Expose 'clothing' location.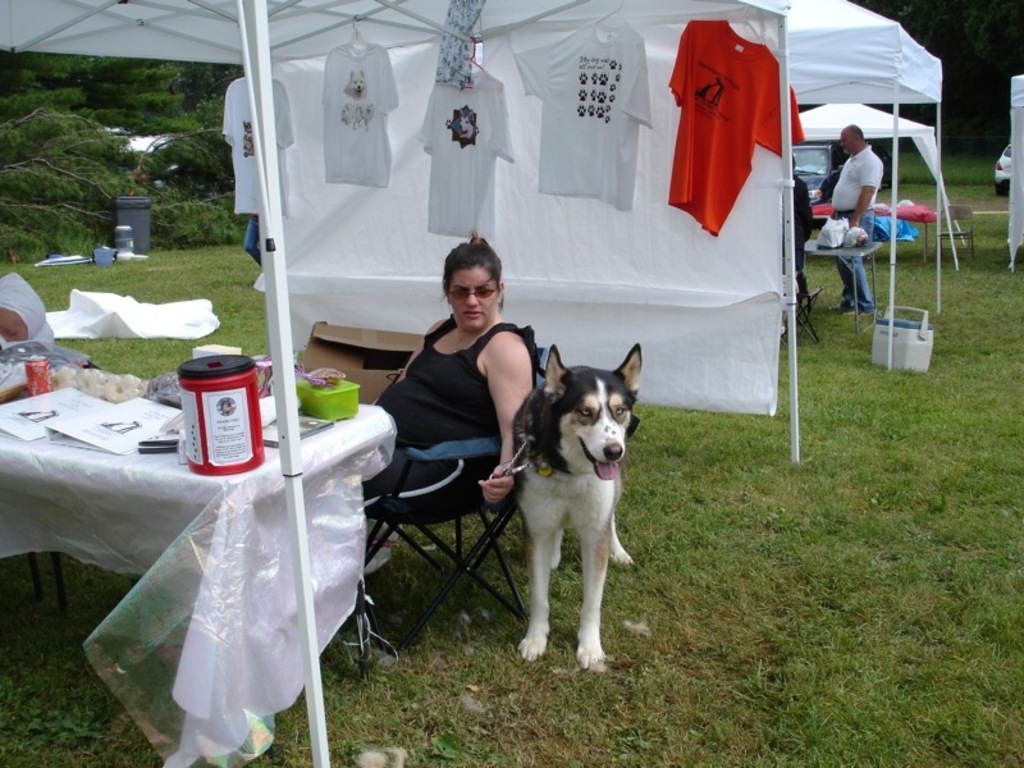
Exposed at l=667, t=12, r=804, b=234.
